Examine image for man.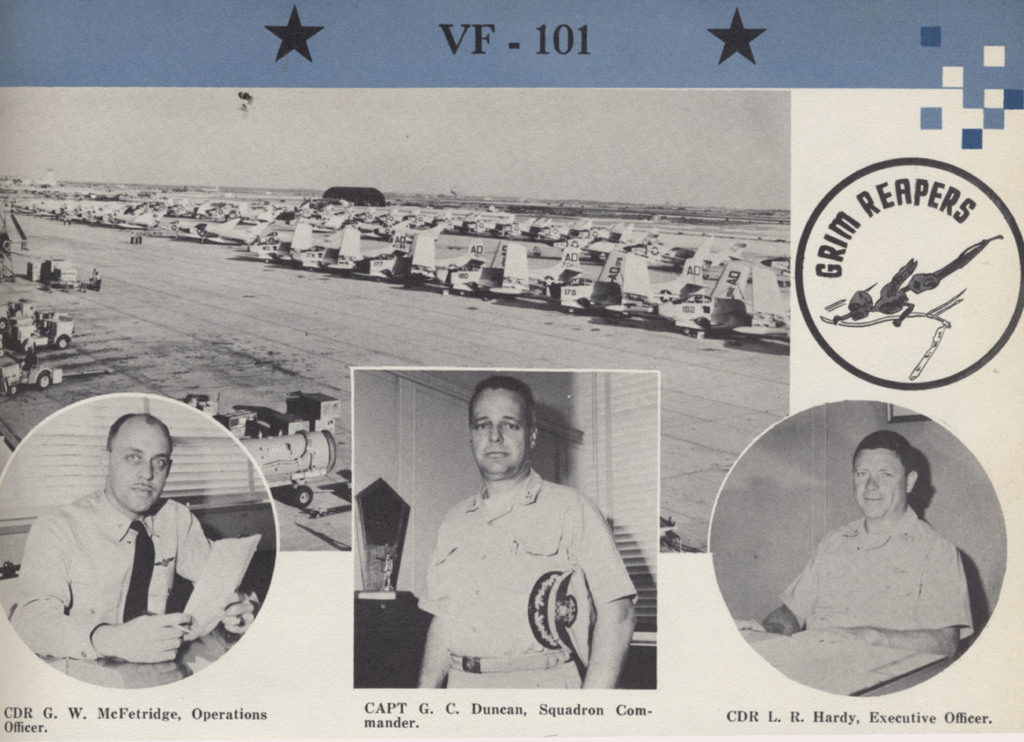
Examination result: (left=734, top=429, right=979, bottom=659).
